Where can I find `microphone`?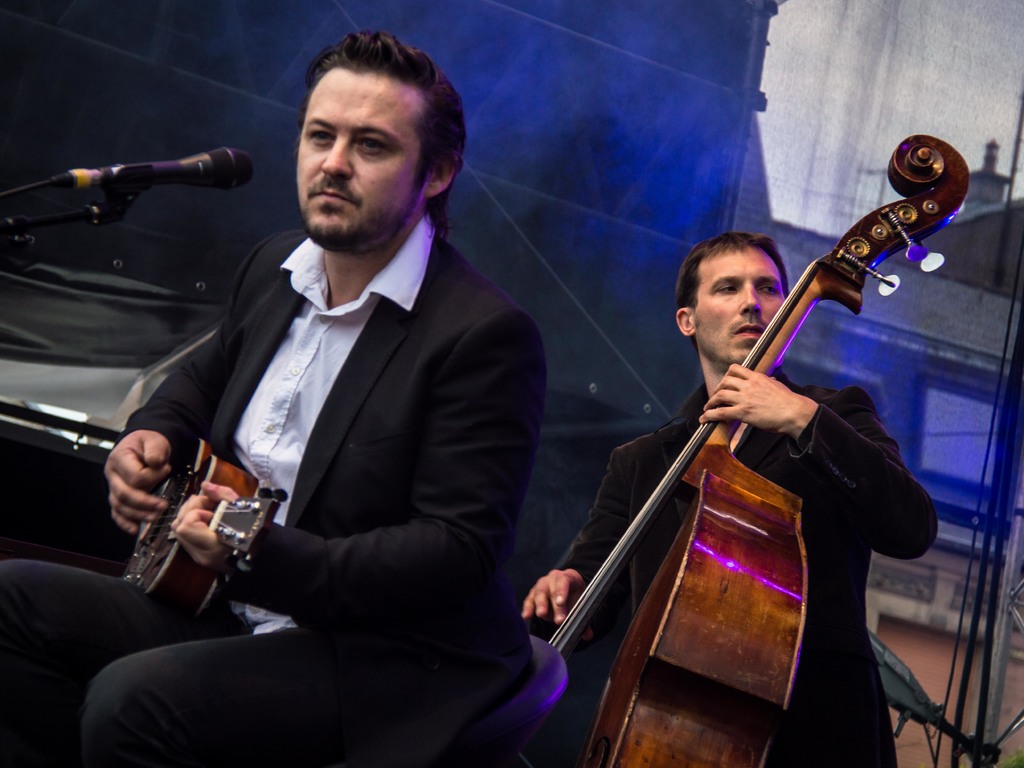
You can find it at <bbox>36, 146, 257, 199</bbox>.
